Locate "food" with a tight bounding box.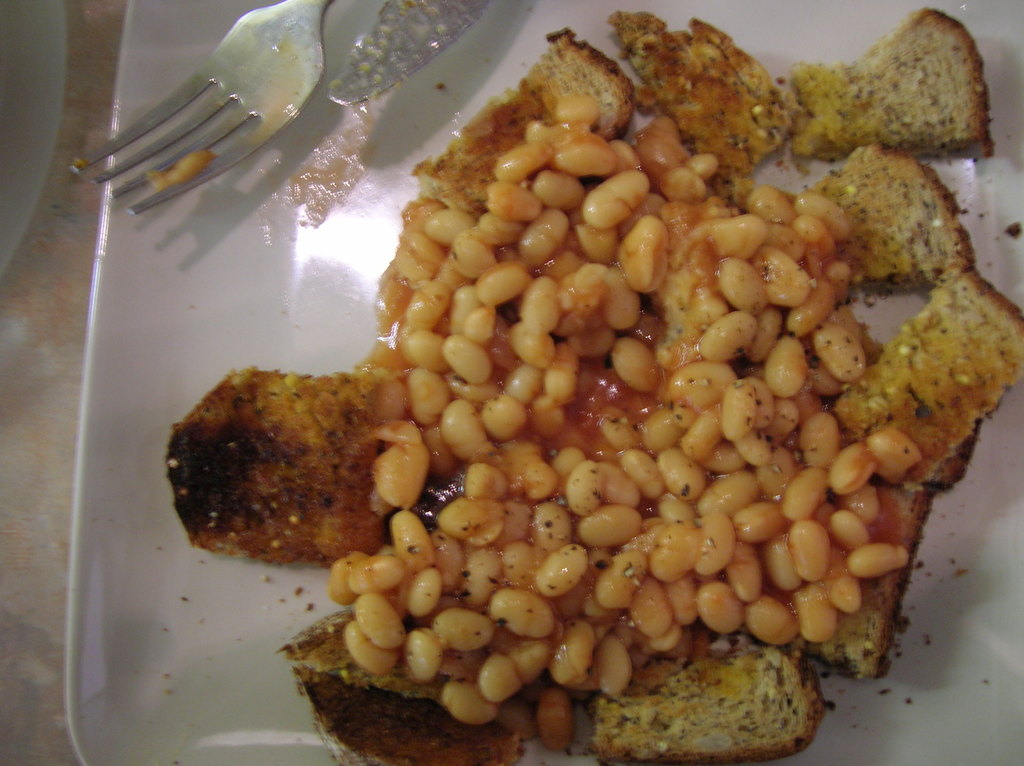
[left=239, top=37, right=980, bottom=765].
